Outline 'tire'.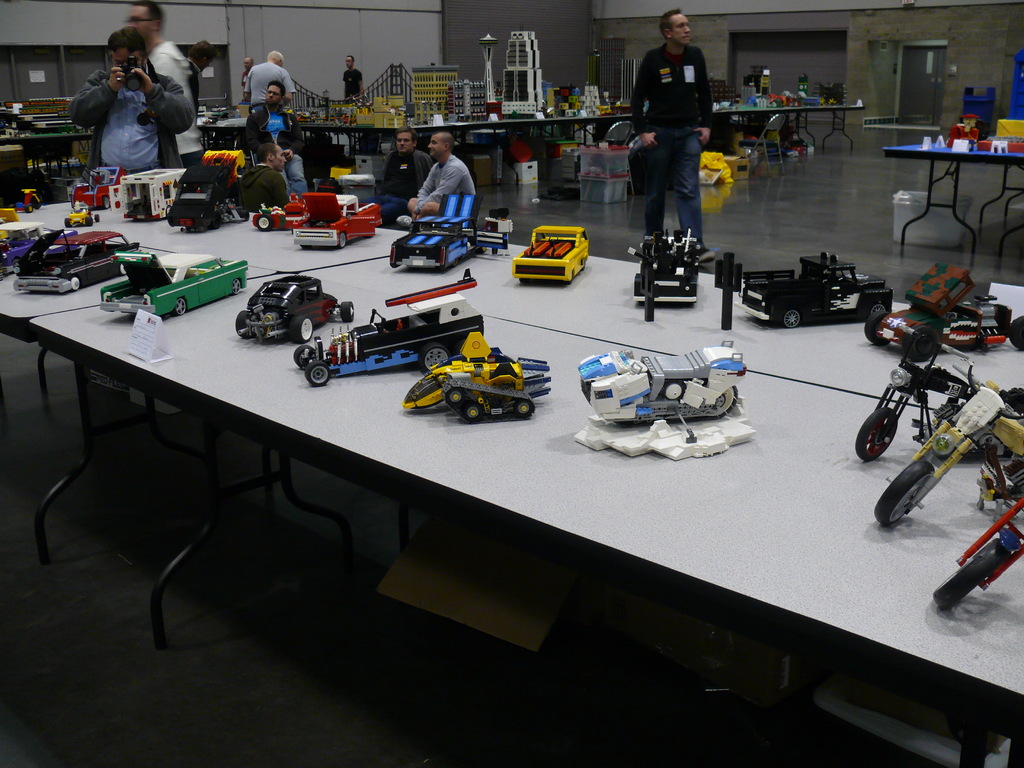
Outline: {"left": 70, "top": 276, "right": 82, "bottom": 291}.
